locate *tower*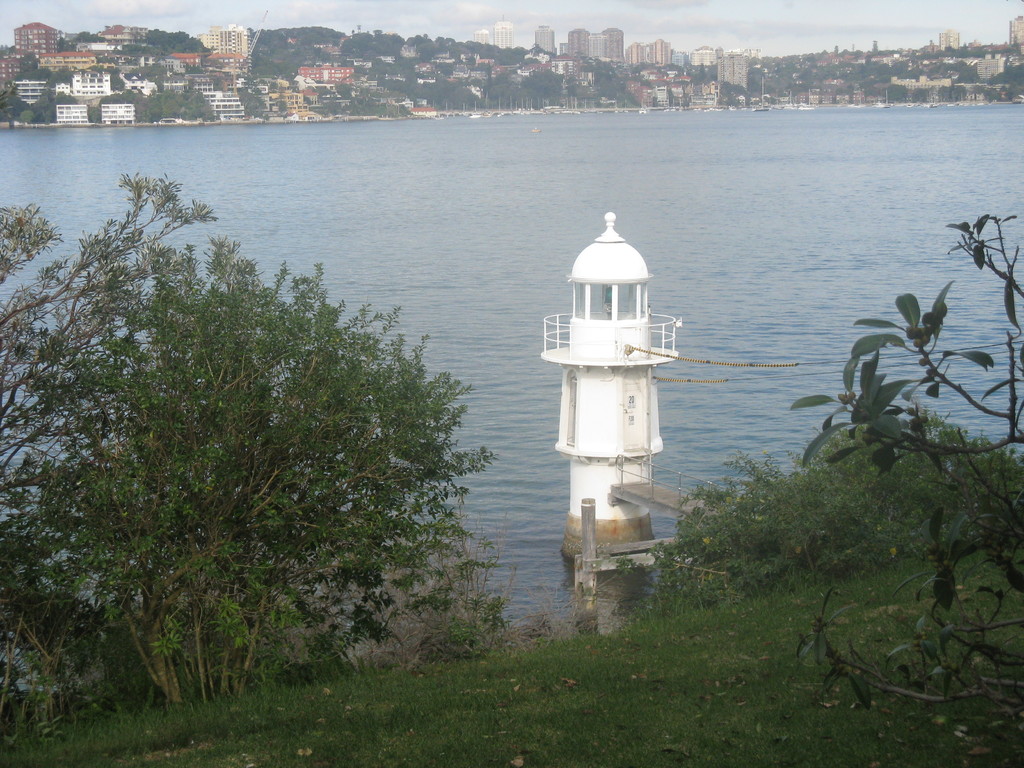
542:220:686:501
